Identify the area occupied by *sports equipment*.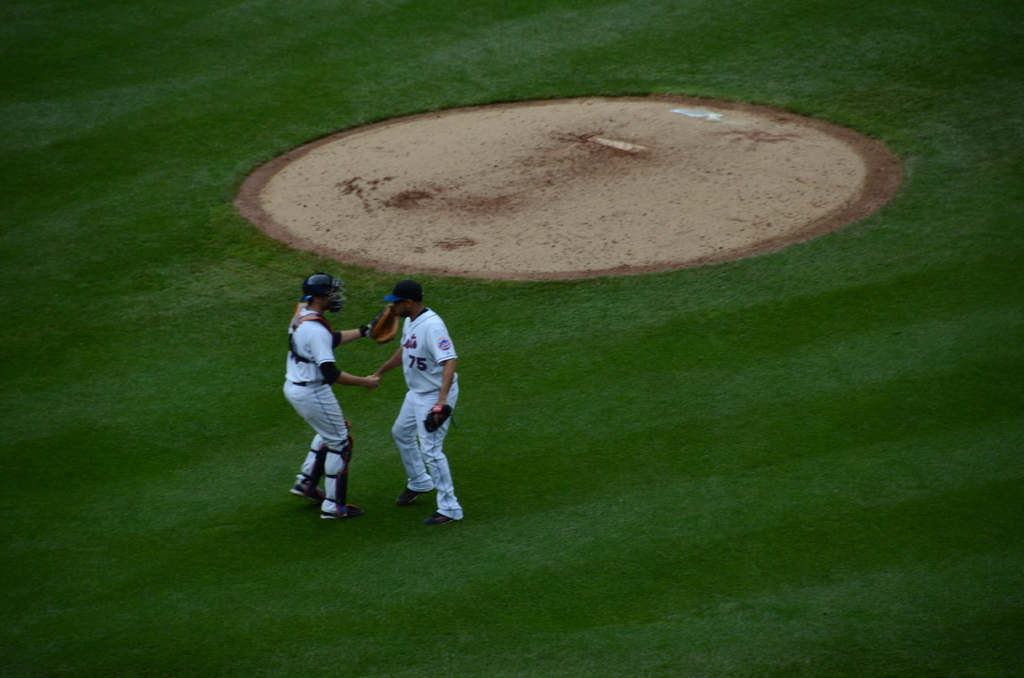
Area: (365, 300, 403, 347).
